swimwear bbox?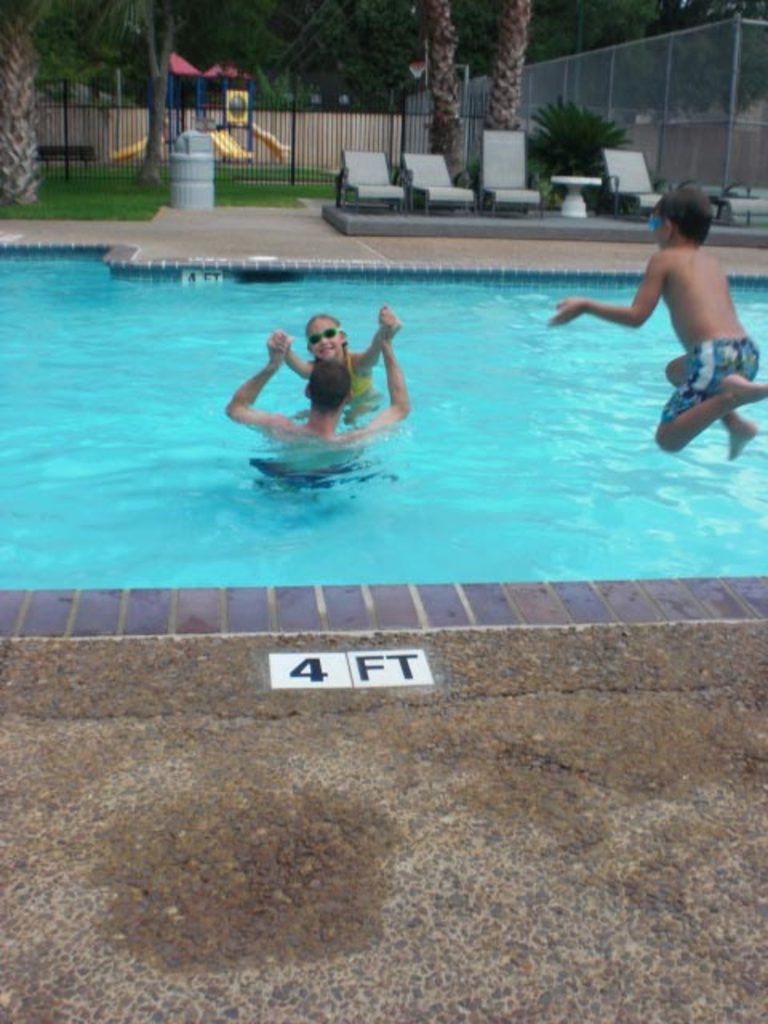
region(658, 342, 762, 432)
